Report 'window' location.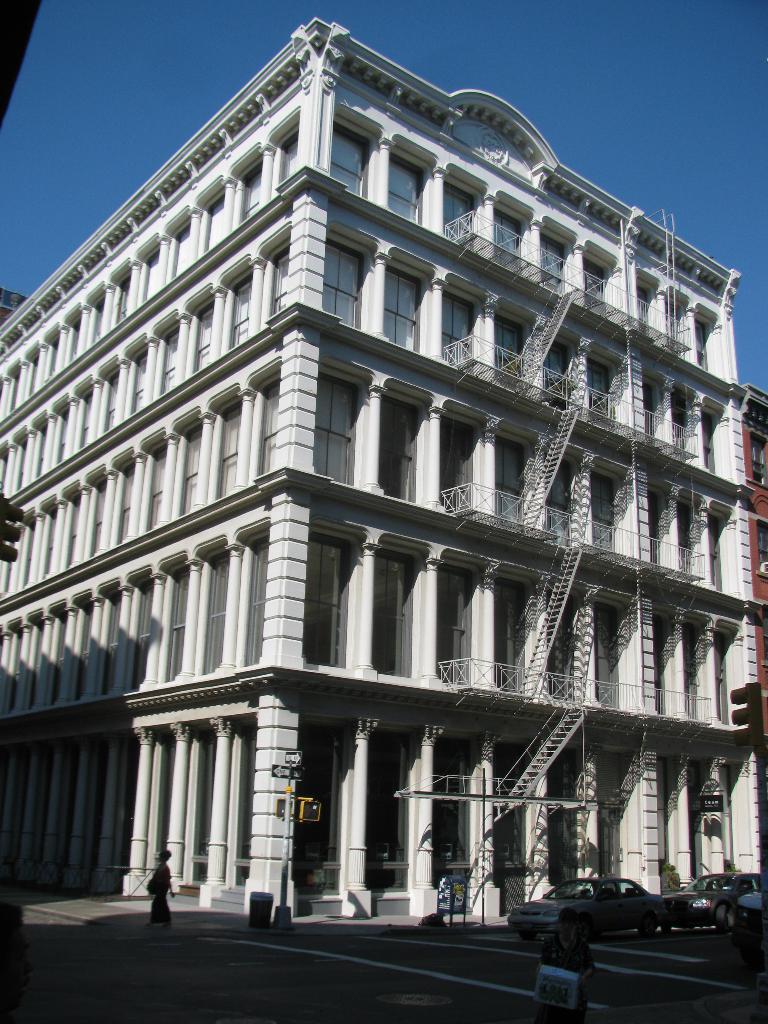
Report: l=444, t=297, r=467, b=374.
